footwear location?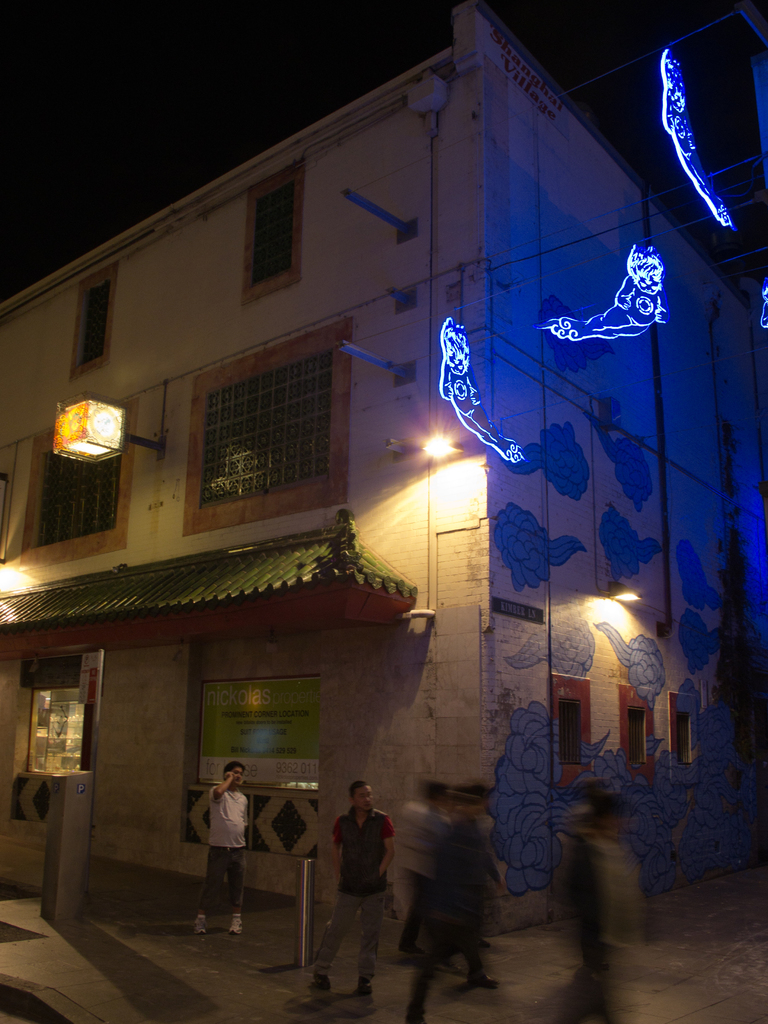
rect(228, 915, 243, 935)
